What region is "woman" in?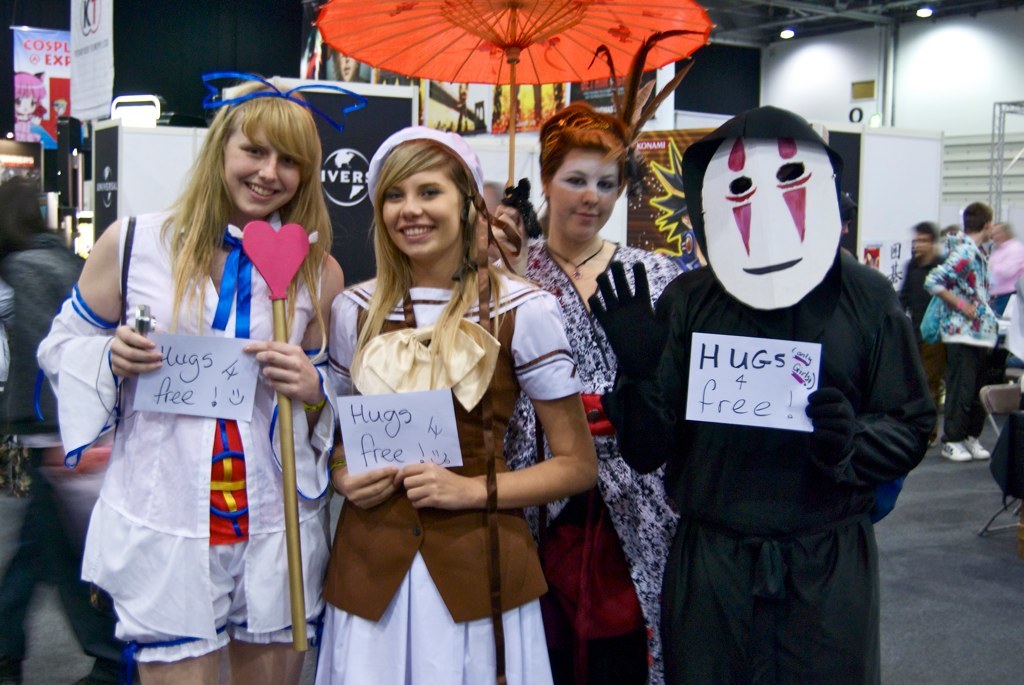
x1=30, y1=72, x2=345, y2=684.
